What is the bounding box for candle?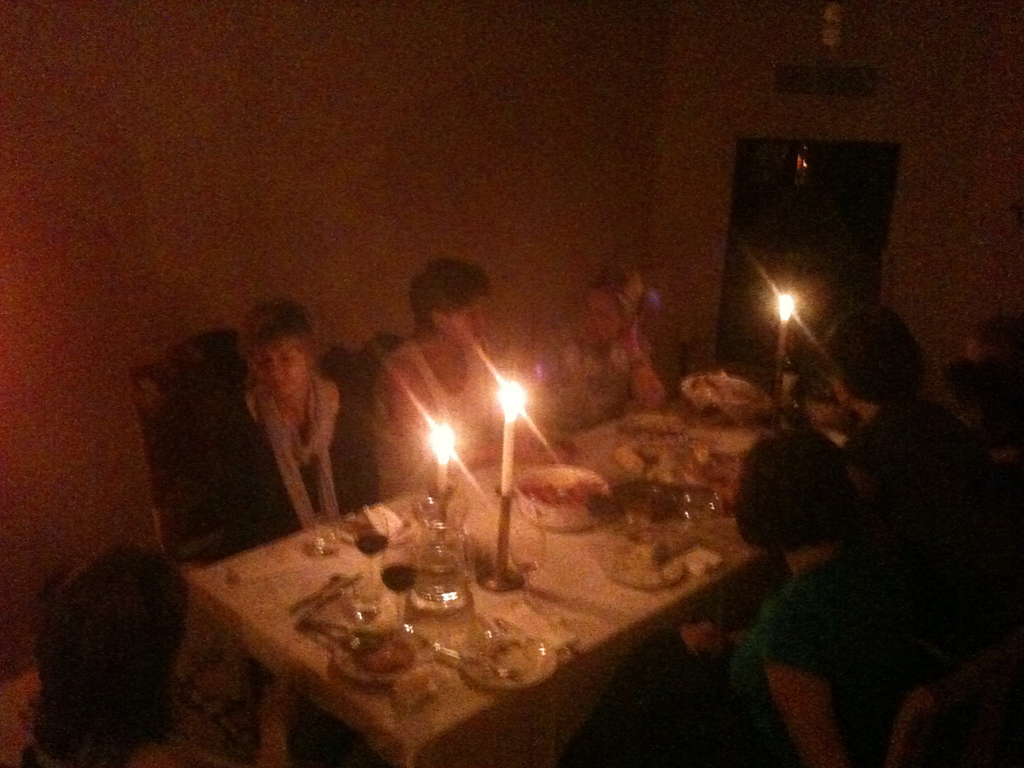
[429, 424, 452, 497].
